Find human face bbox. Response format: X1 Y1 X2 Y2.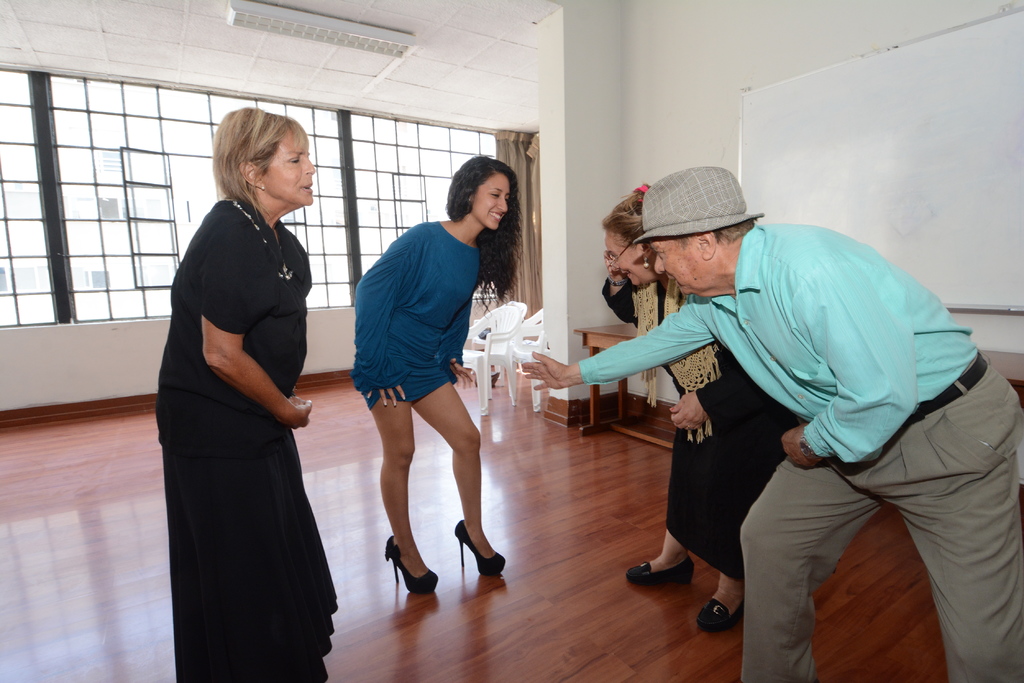
268 134 319 206.
